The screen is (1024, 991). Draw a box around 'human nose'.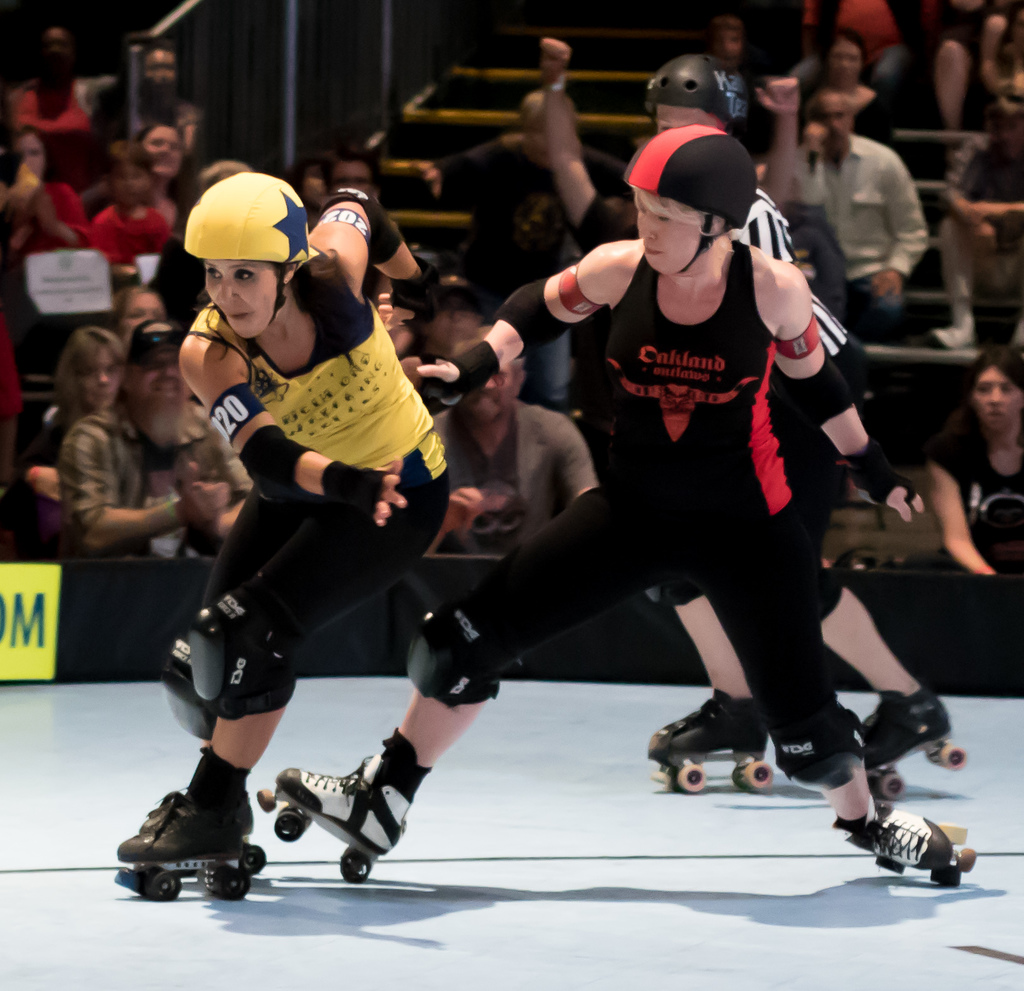
(left=159, top=145, right=168, bottom=158).
